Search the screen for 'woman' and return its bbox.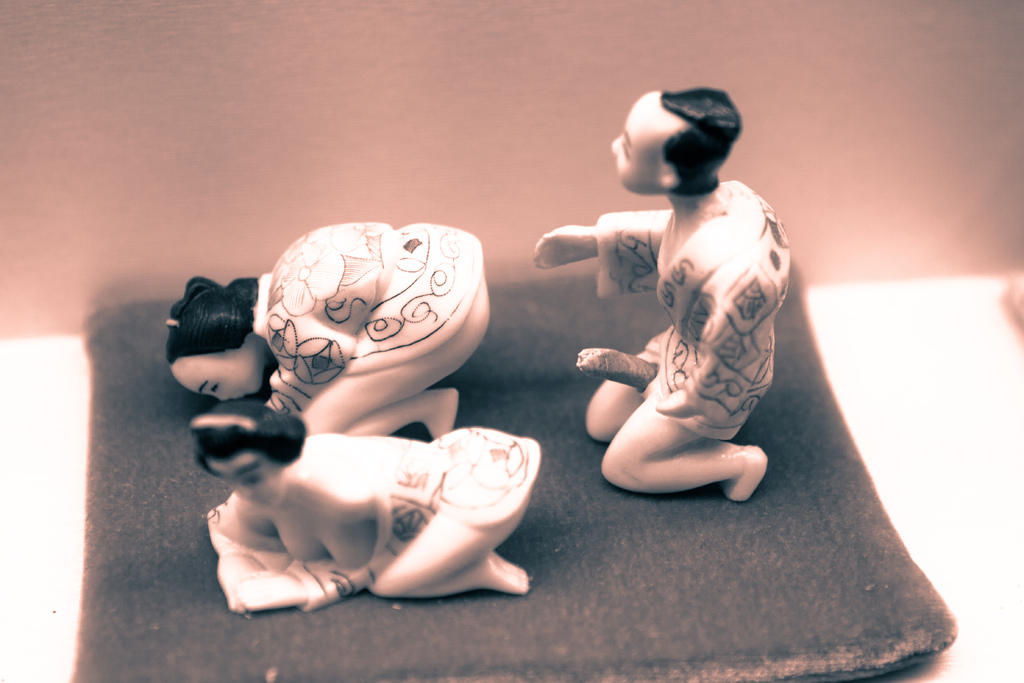
Found: bbox=[193, 401, 545, 601].
